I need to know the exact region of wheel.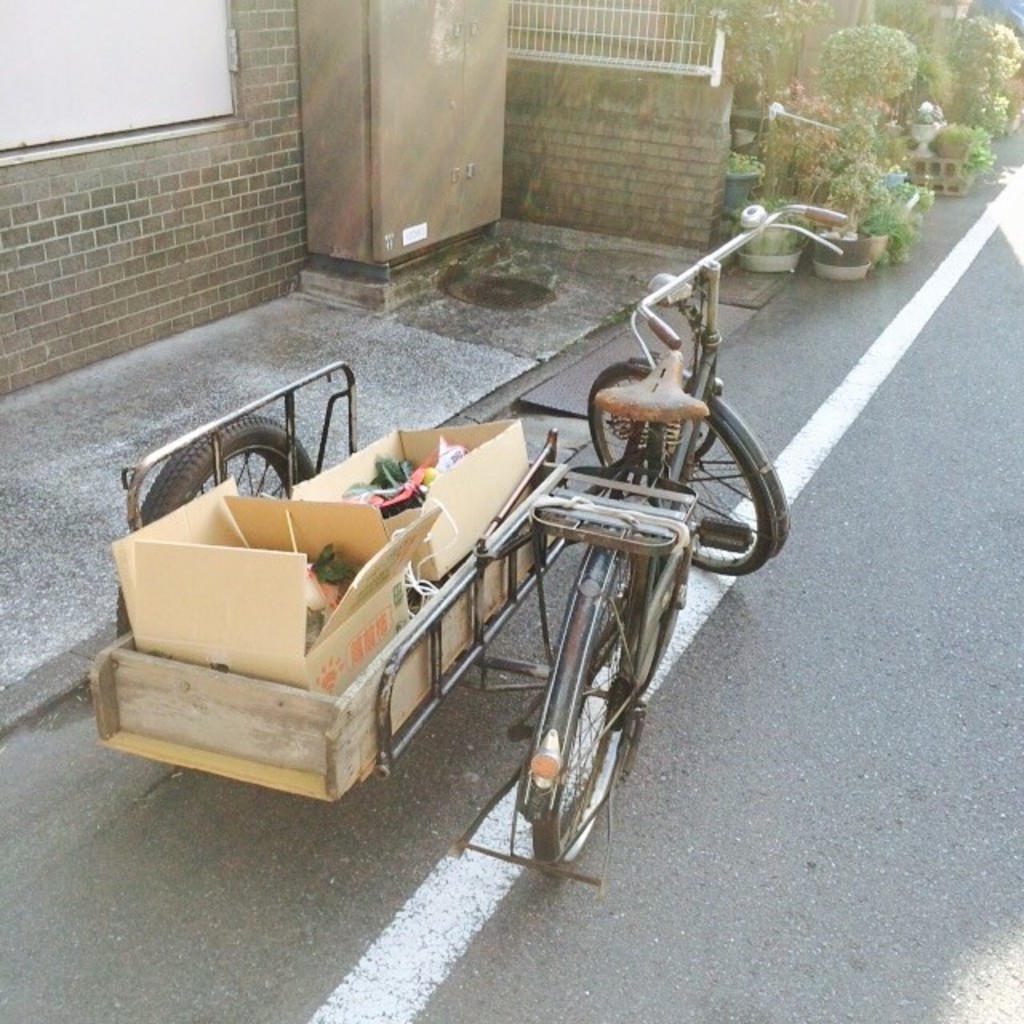
Region: rect(107, 416, 320, 640).
